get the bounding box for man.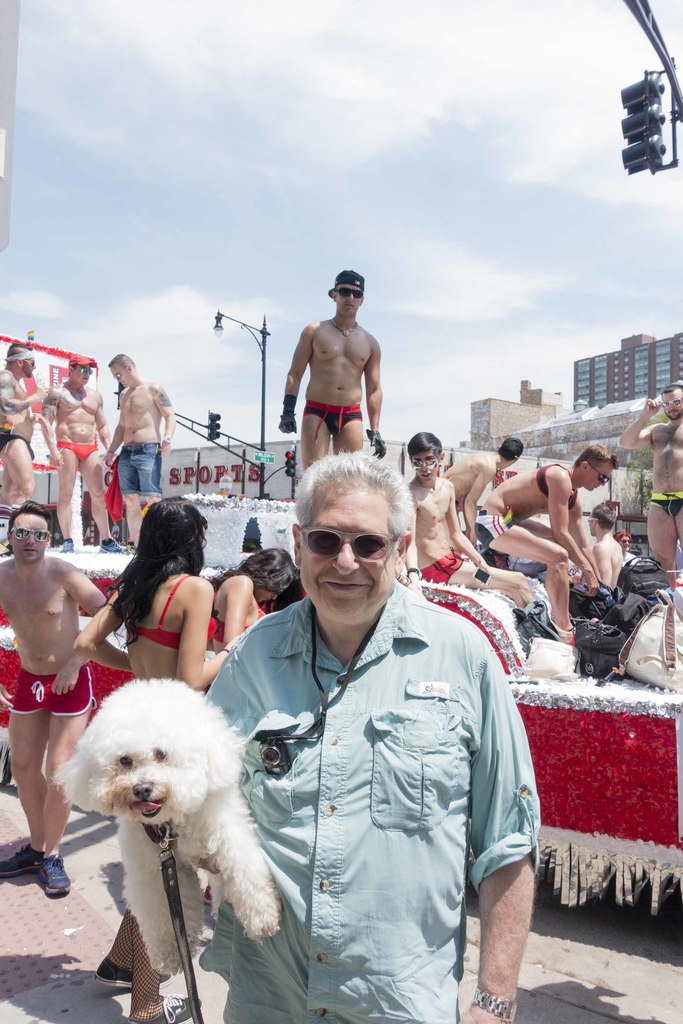
[0,497,106,903].
